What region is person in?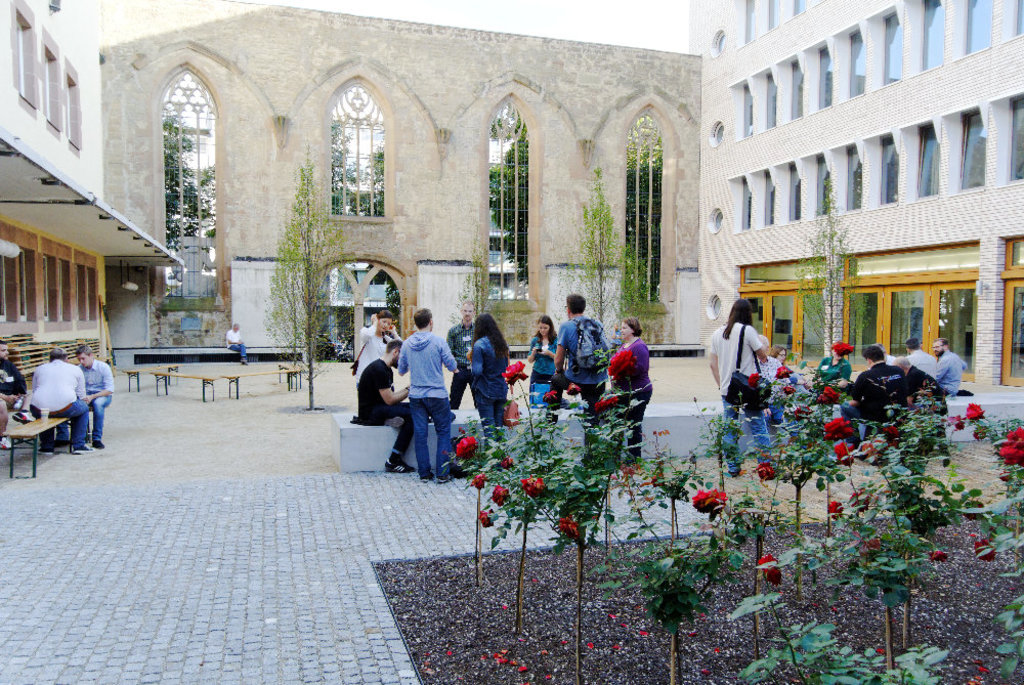
(x1=227, y1=324, x2=249, y2=363).
